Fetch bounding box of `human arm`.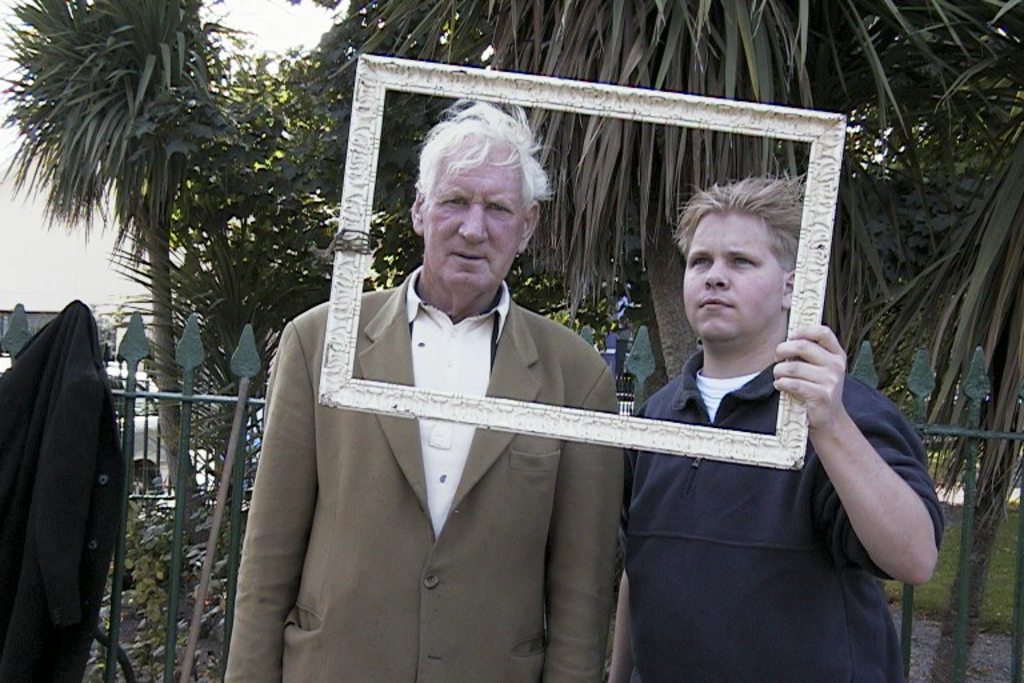
Bbox: [x1=795, y1=343, x2=929, y2=604].
